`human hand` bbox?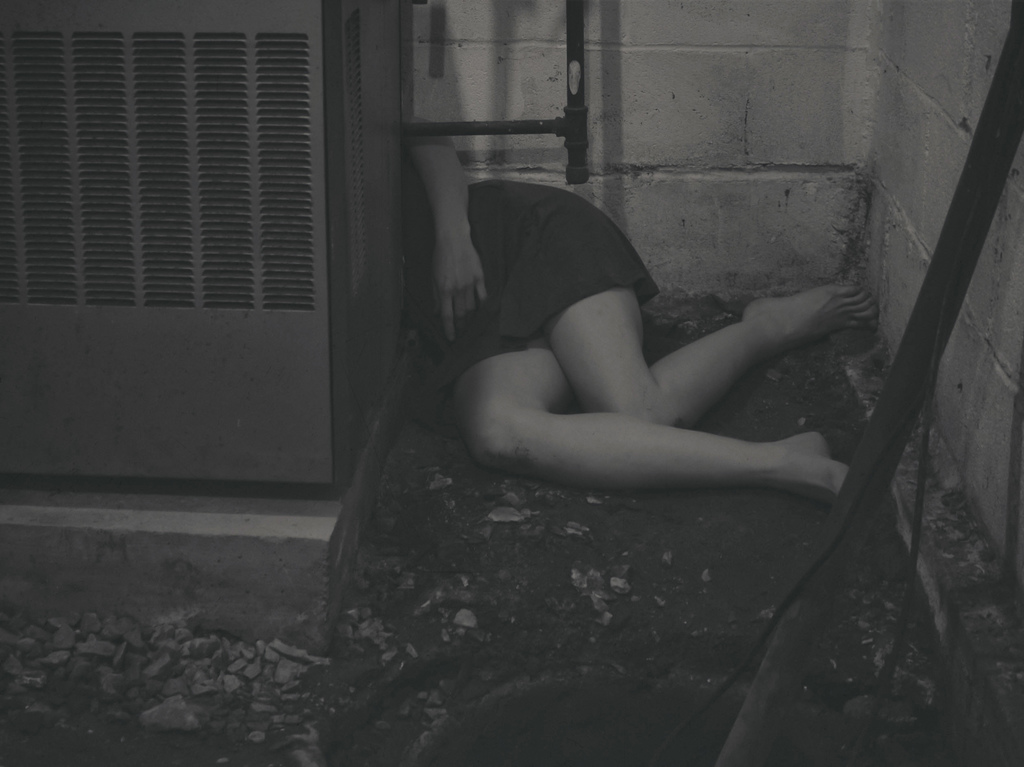
bbox=(432, 195, 489, 329)
